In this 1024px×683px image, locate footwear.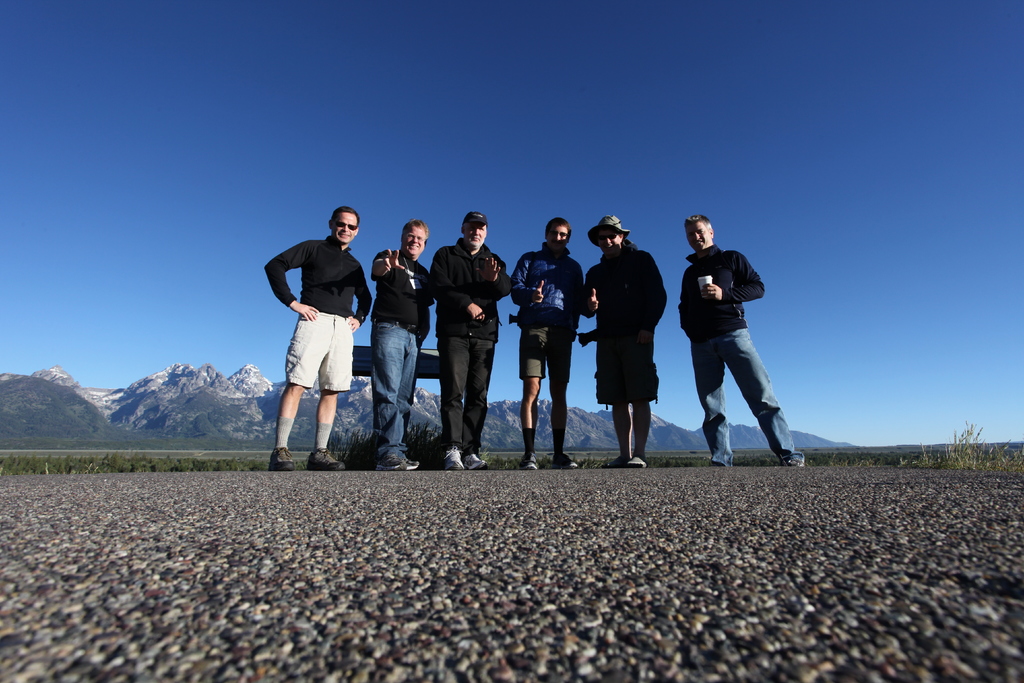
Bounding box: (628,454,644,466).
